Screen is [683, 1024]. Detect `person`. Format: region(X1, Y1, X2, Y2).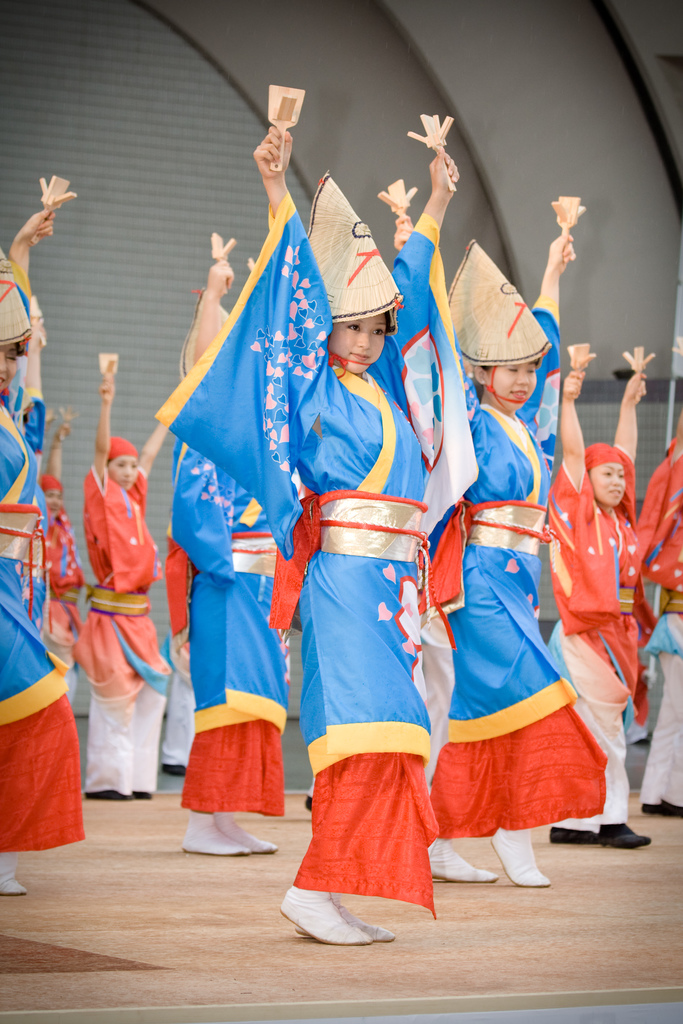
region(0, 192, 90, 897).
